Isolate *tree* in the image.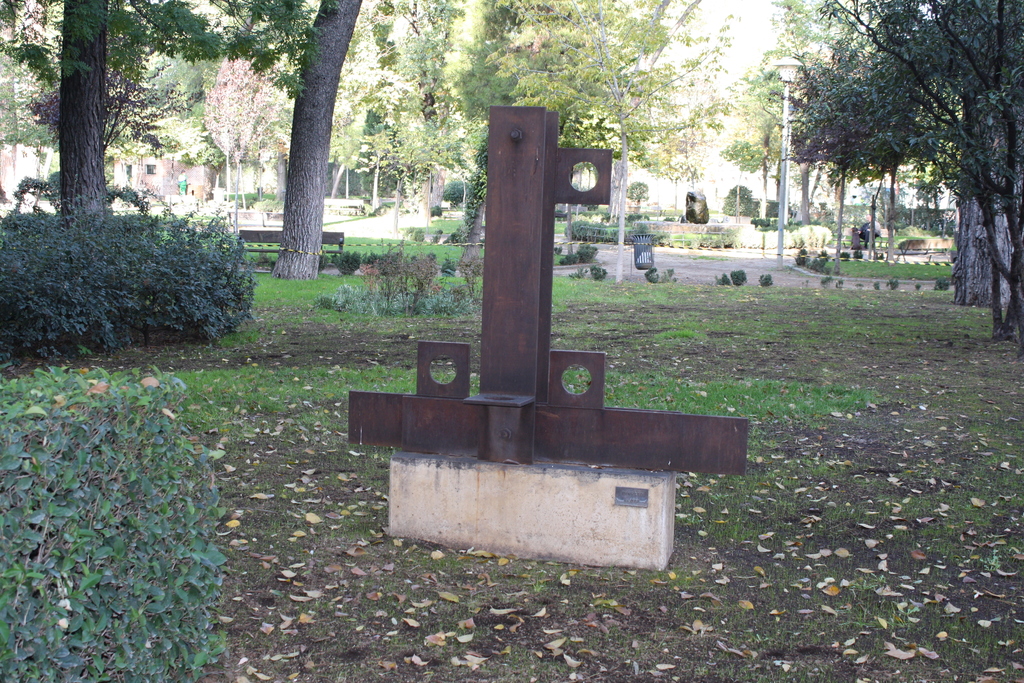
Isolated region: [x1=717, y1=0, x2=1023, y2=320].
